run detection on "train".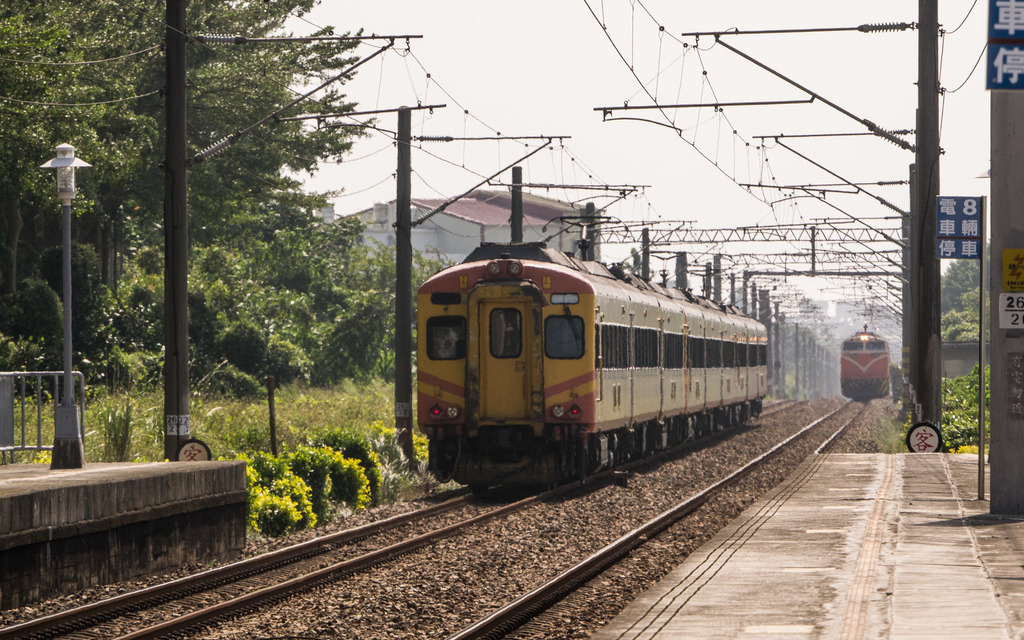
Result: [414,214,766,489].
